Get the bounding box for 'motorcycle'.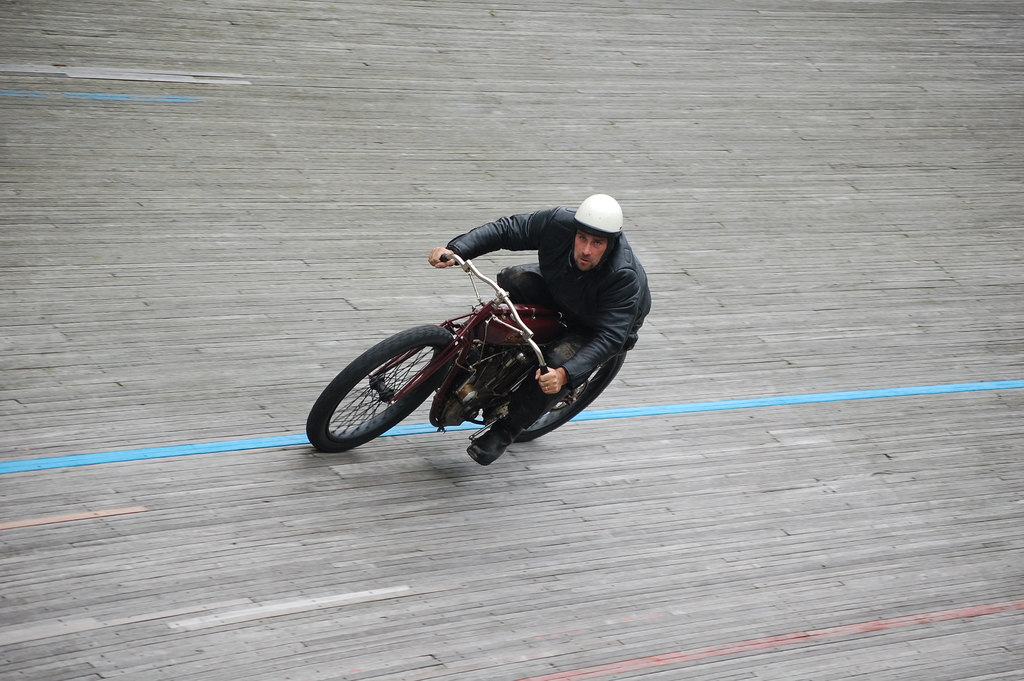
[x1=350, y1=270, x2=615, y2=466].
